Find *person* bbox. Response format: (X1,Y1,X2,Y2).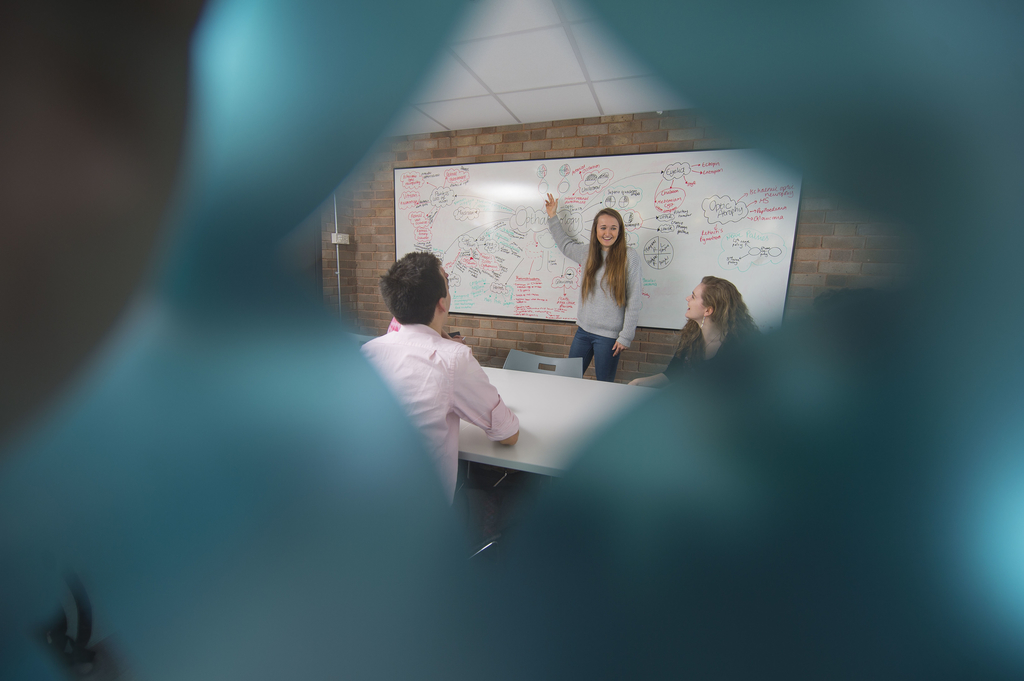
(353,250,525,511).
